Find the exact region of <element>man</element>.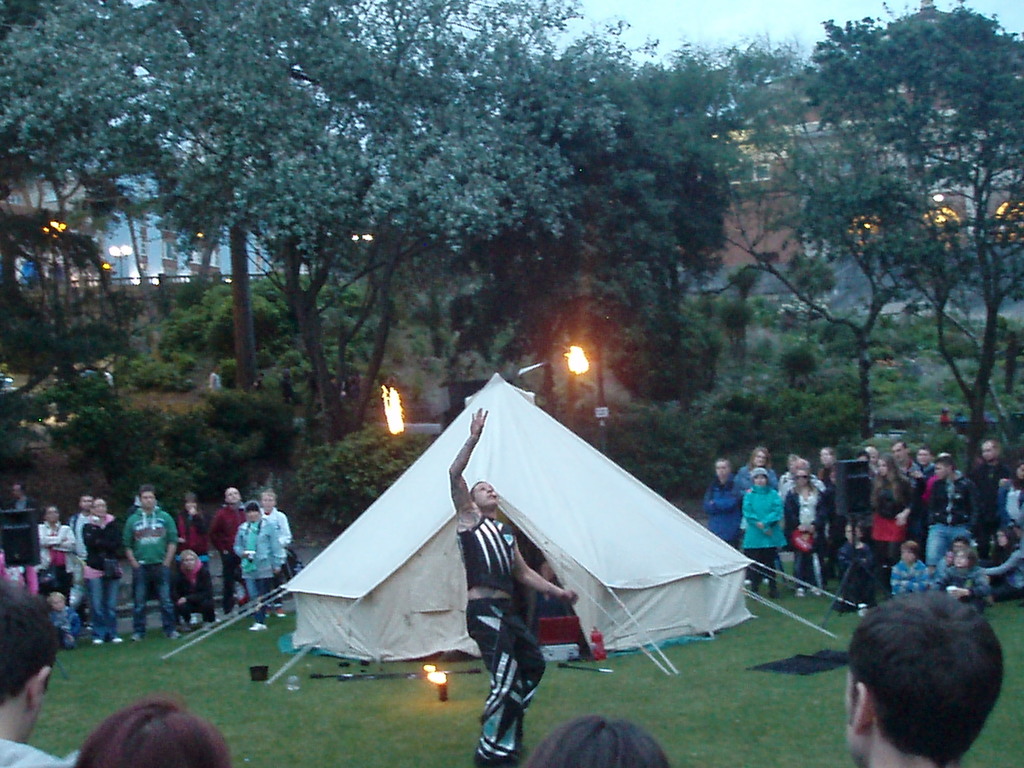
Exact region: (x1=123, y1=484, x2=181, y2=639).
